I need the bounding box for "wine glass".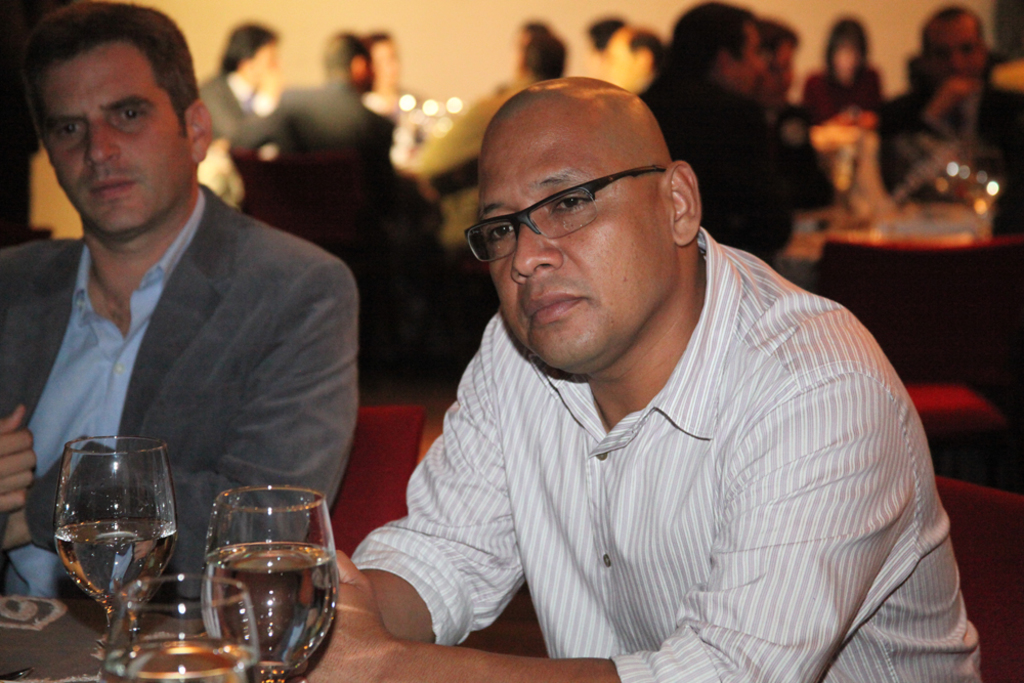
Here it is: (200, 484, 338, 682).
